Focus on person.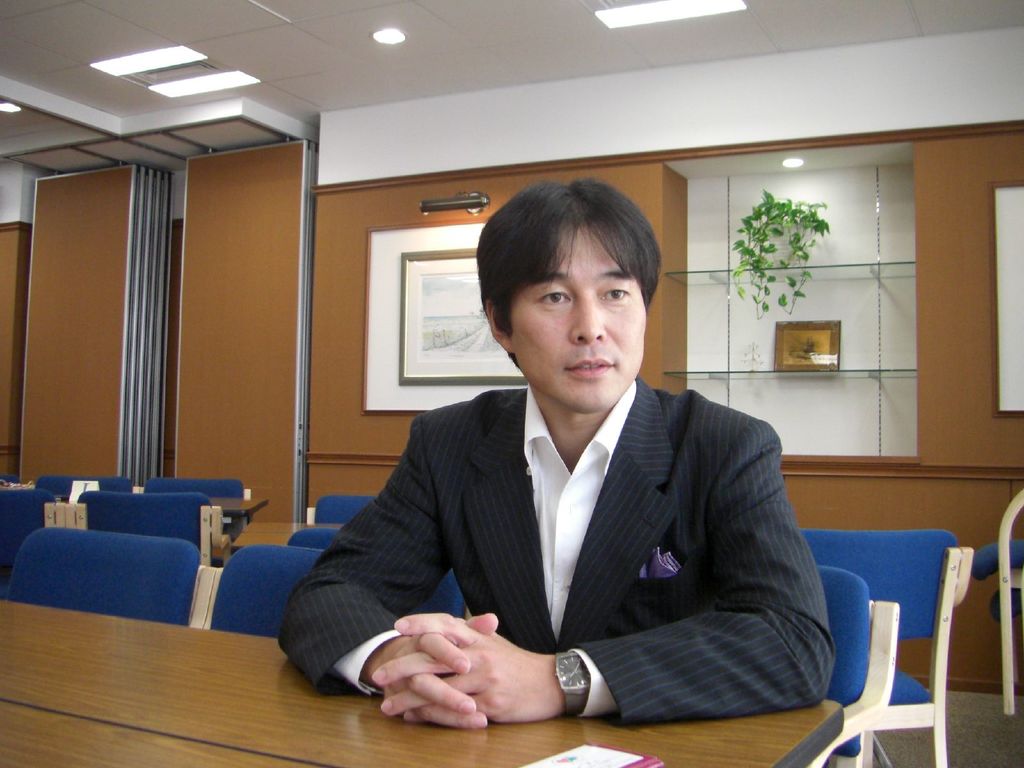
Focused at <box>276,180,838,732</box>.
